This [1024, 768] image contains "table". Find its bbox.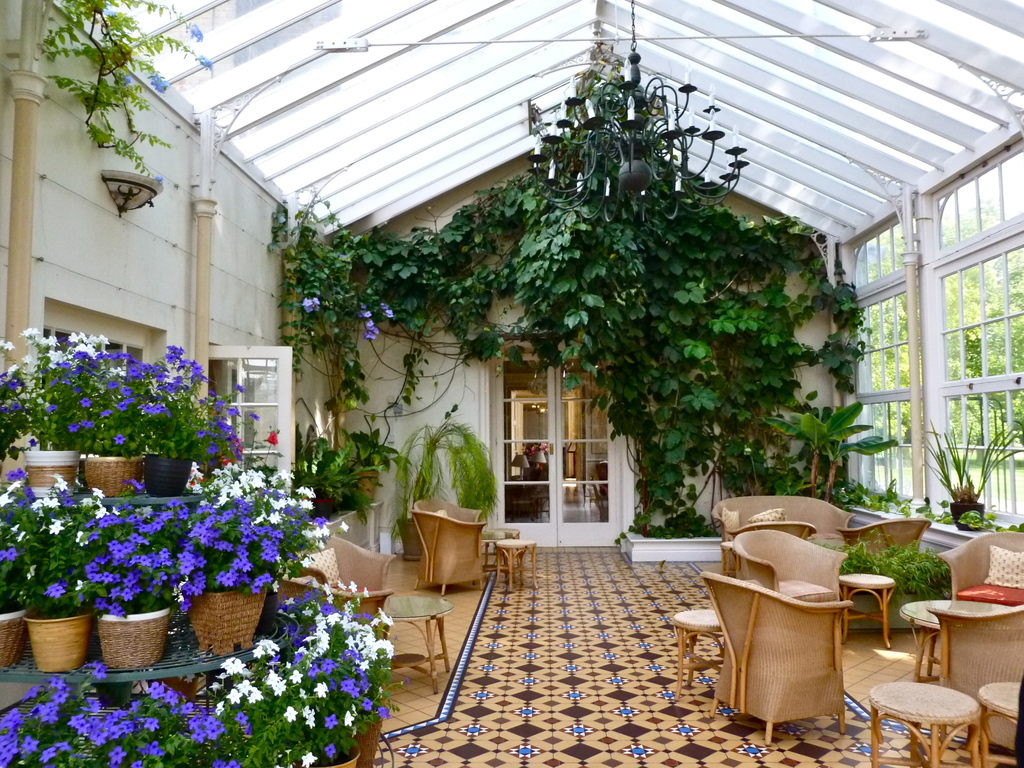
895,598,1013,682.
